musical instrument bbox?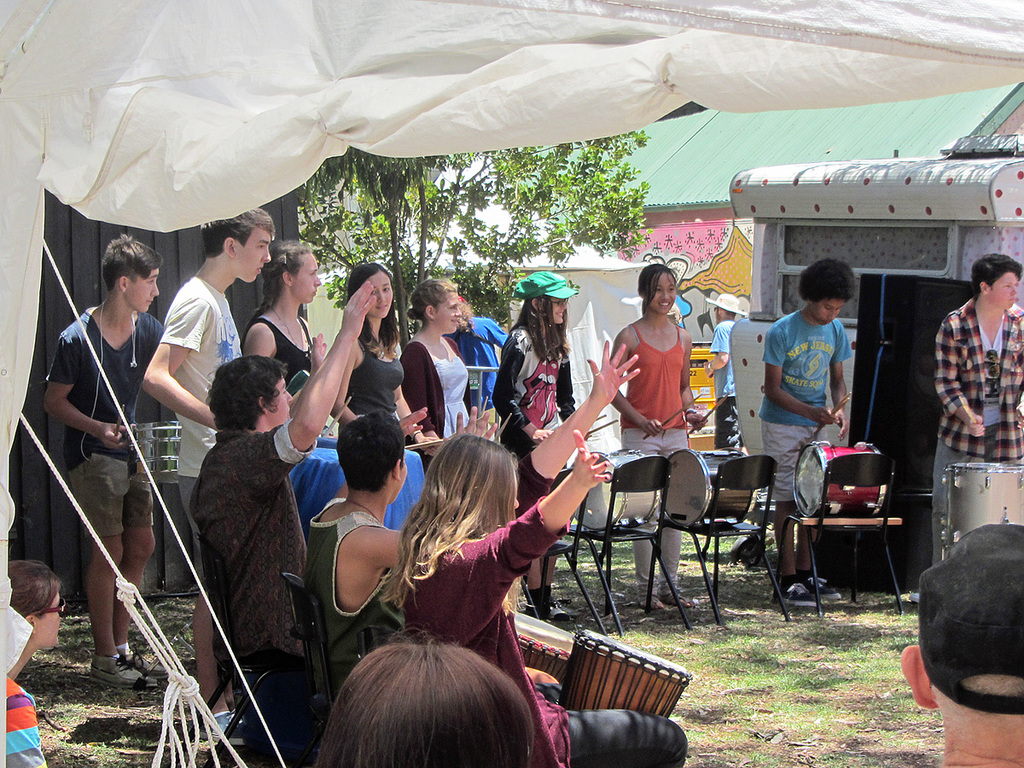
568,447,670,547
